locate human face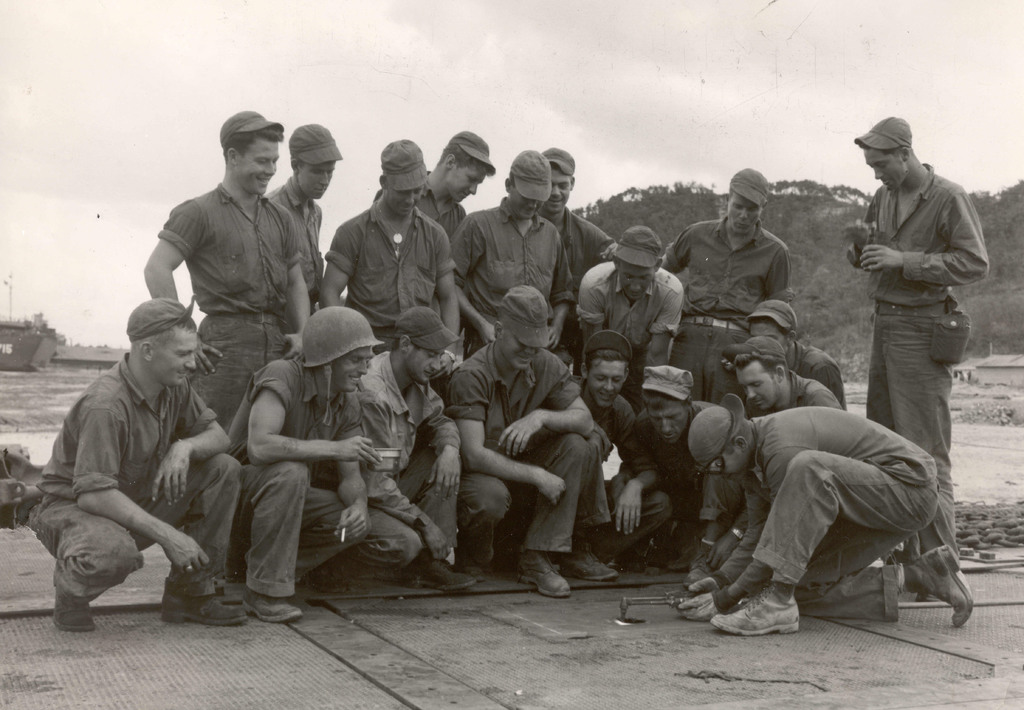
332/346/372/392
